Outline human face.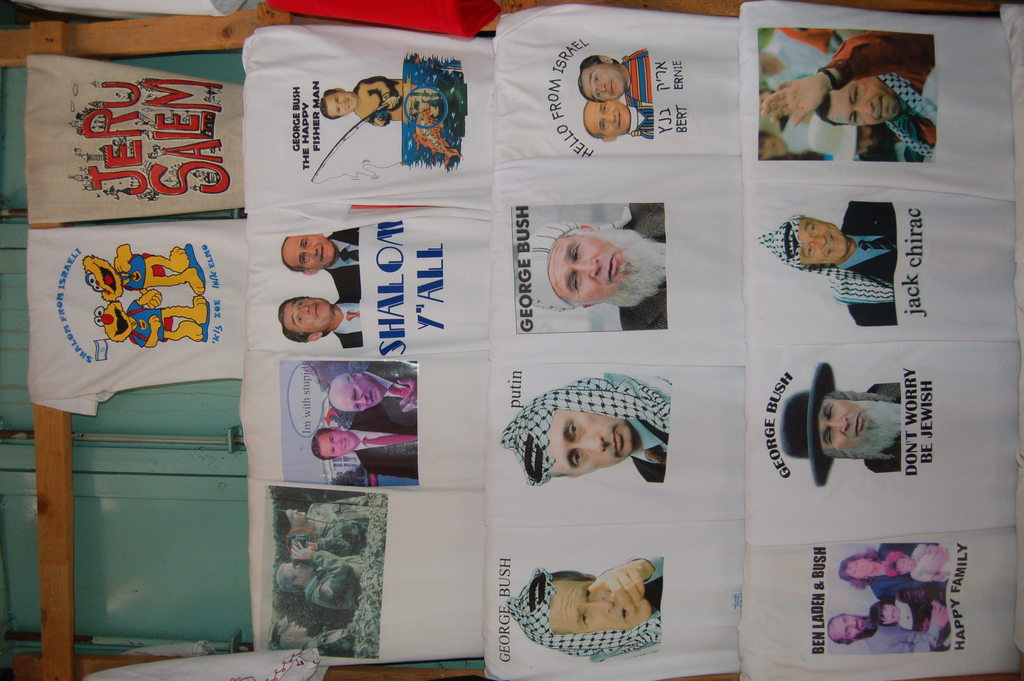
Outline: rect(321, 436, 360, 457).
